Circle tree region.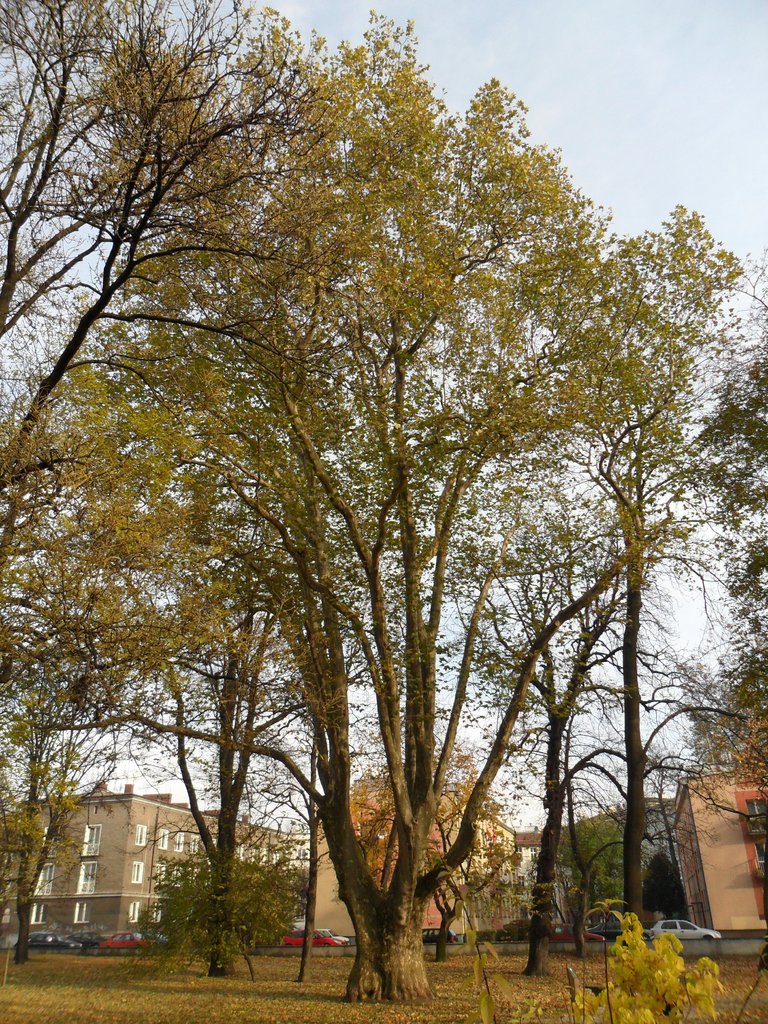
Region: box(0, 0, 359, 700).
